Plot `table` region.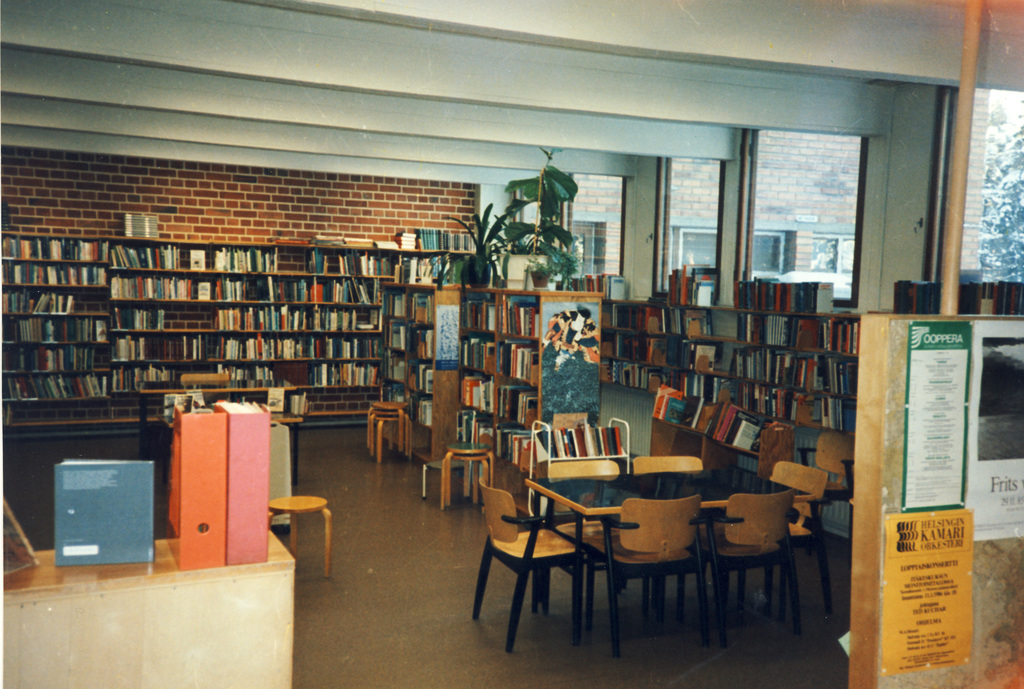
Plotted at 441/442/498/507.
